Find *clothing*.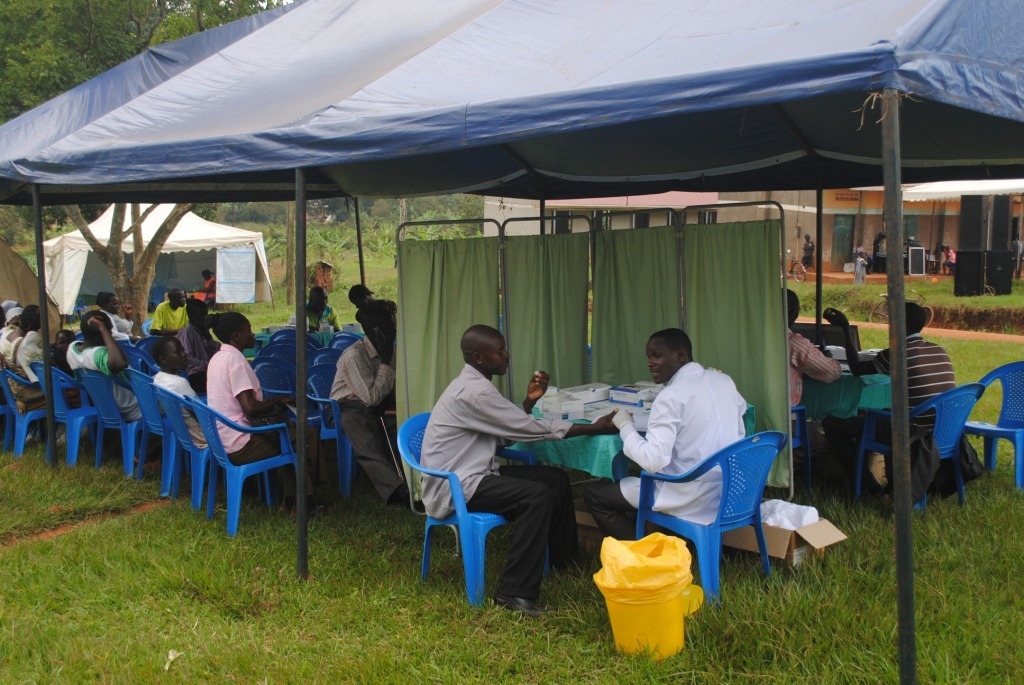
l=852, t=257, r=867, b=282.
